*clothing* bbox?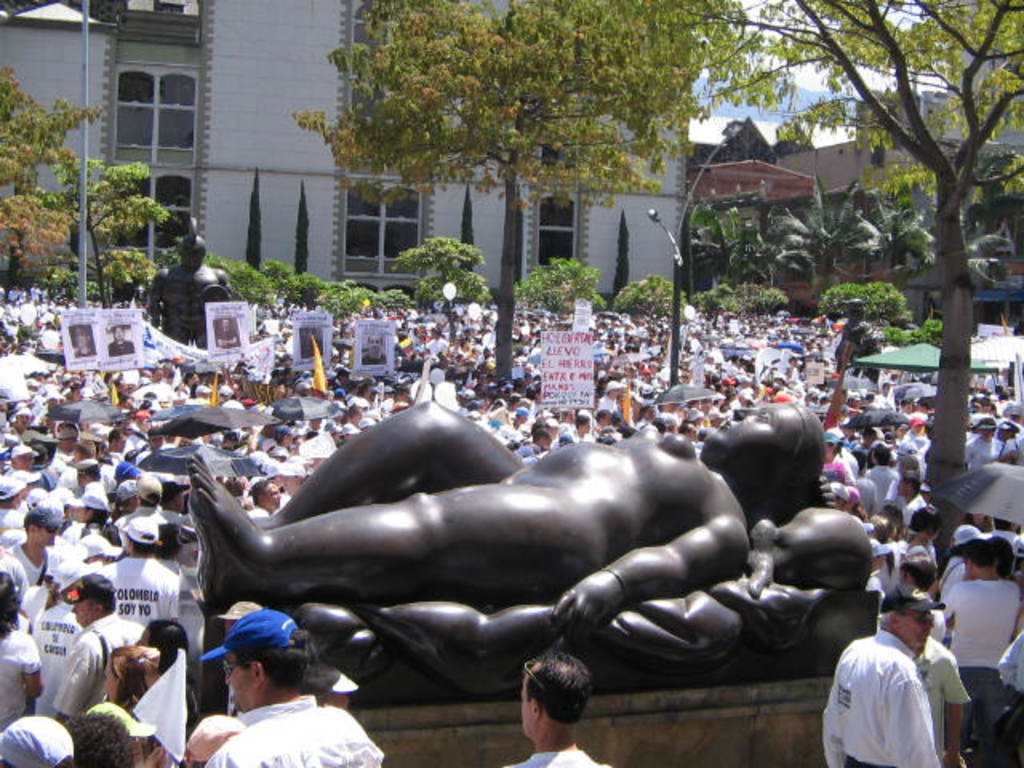
bbox(21, 600, 74, 710)
